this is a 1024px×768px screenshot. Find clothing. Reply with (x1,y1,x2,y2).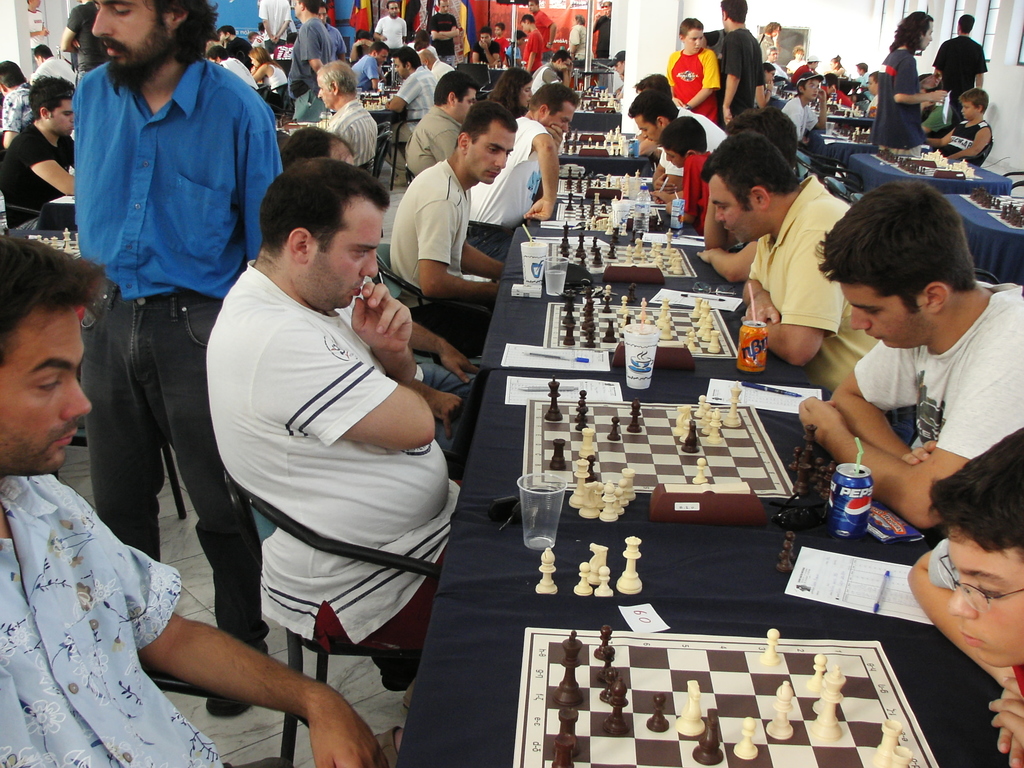
(392,63,438,143).
